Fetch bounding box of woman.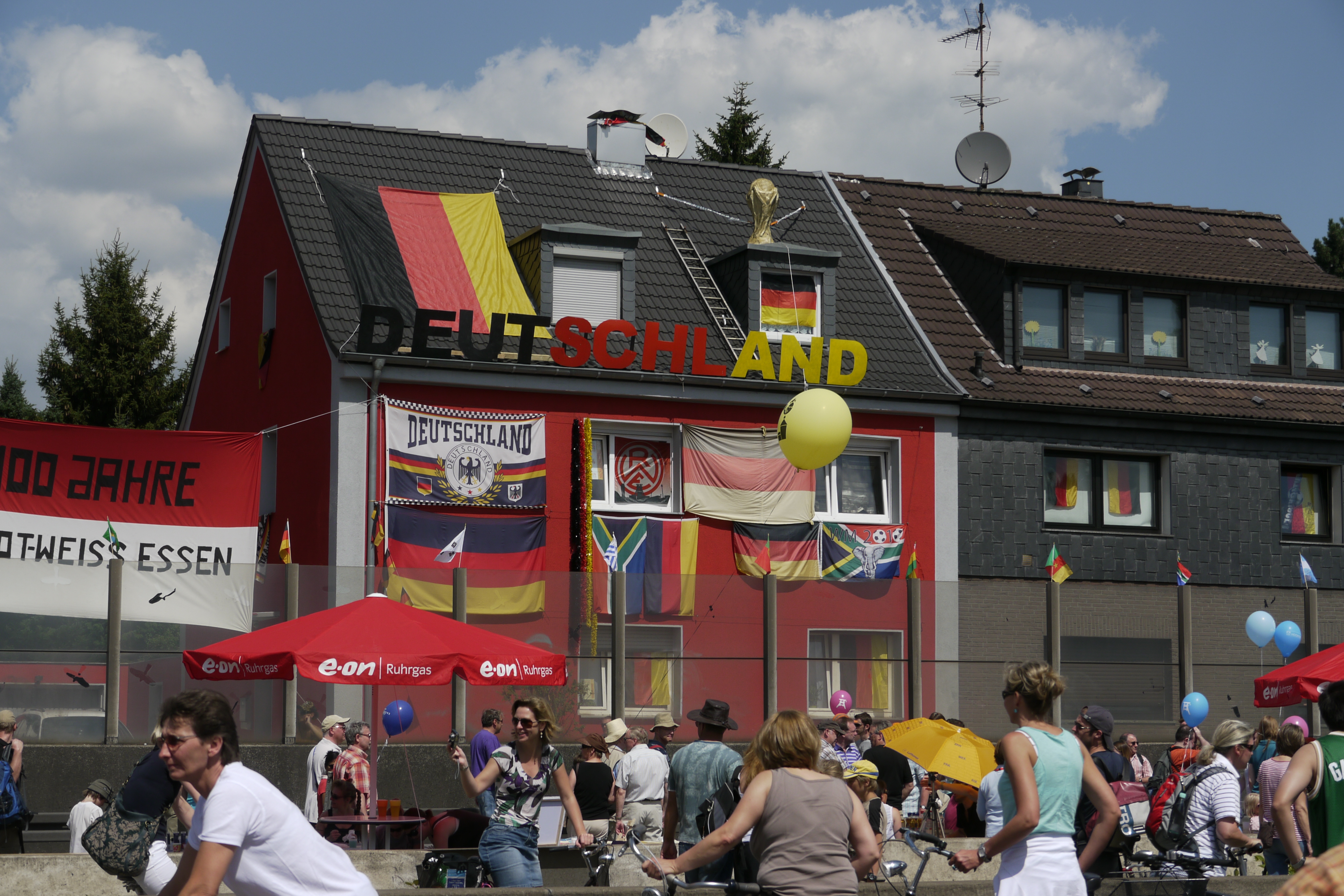
Bbox: 210/229/289/291.
